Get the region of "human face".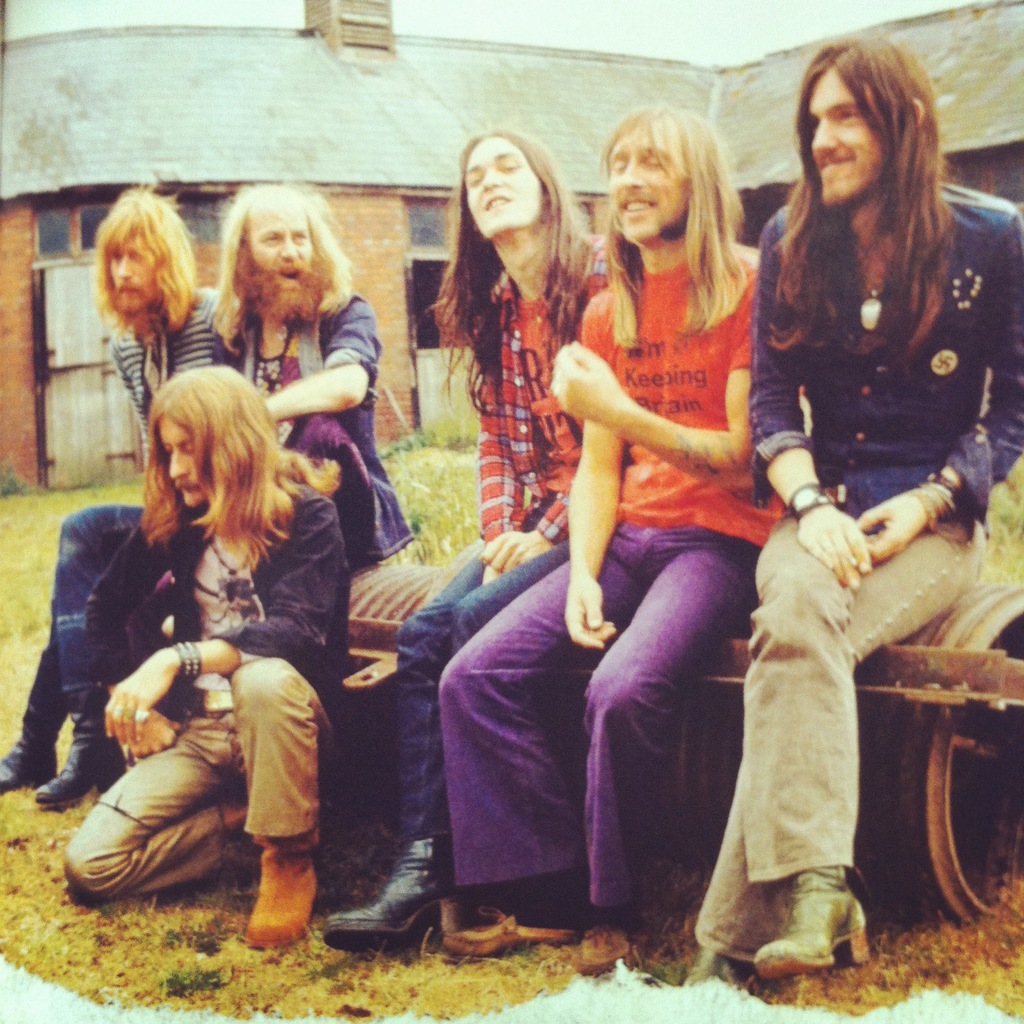
{"left": 809, "top": 65, "right": 893, "bottom": 205}.
